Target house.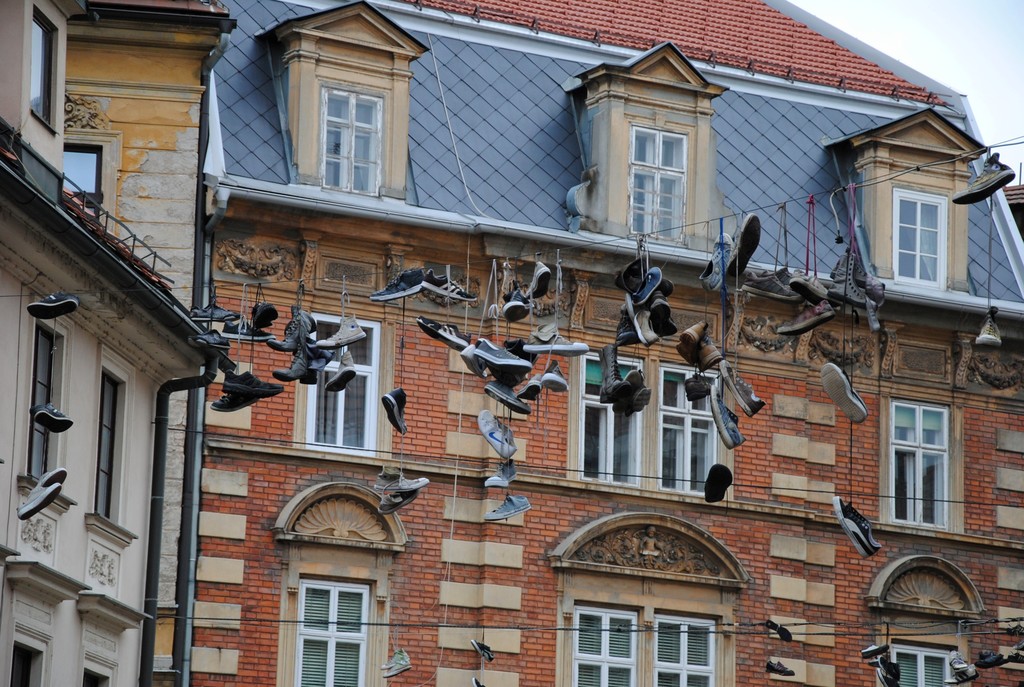
Target region: select_region(1, 0, 234, 686).
